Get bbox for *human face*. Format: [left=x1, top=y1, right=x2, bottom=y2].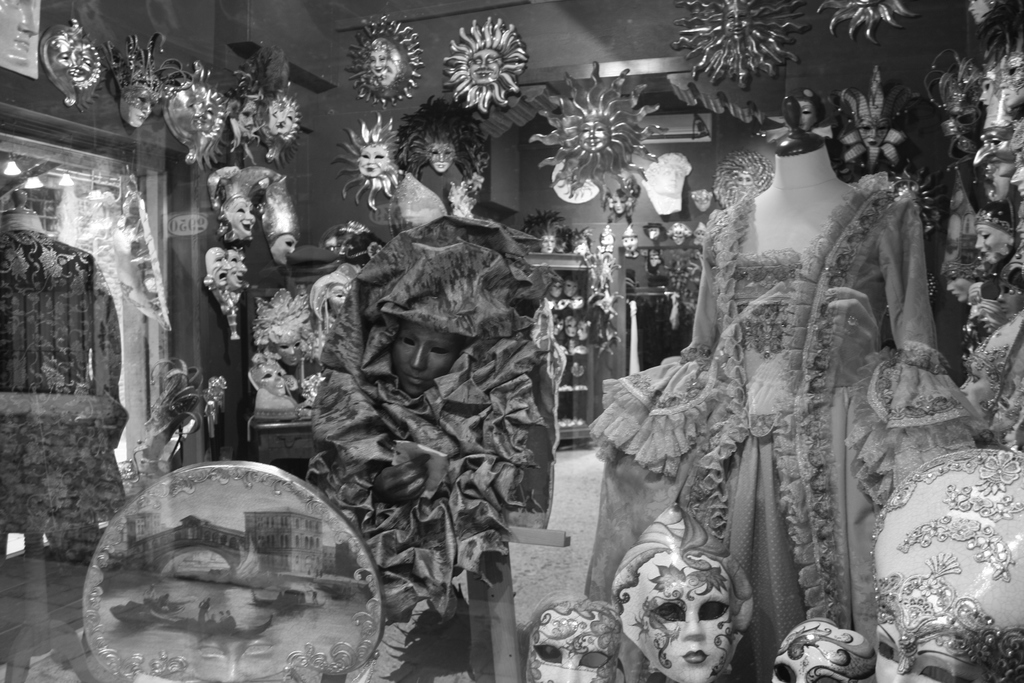
[left=237, top=101, right=257, bottom=128].
